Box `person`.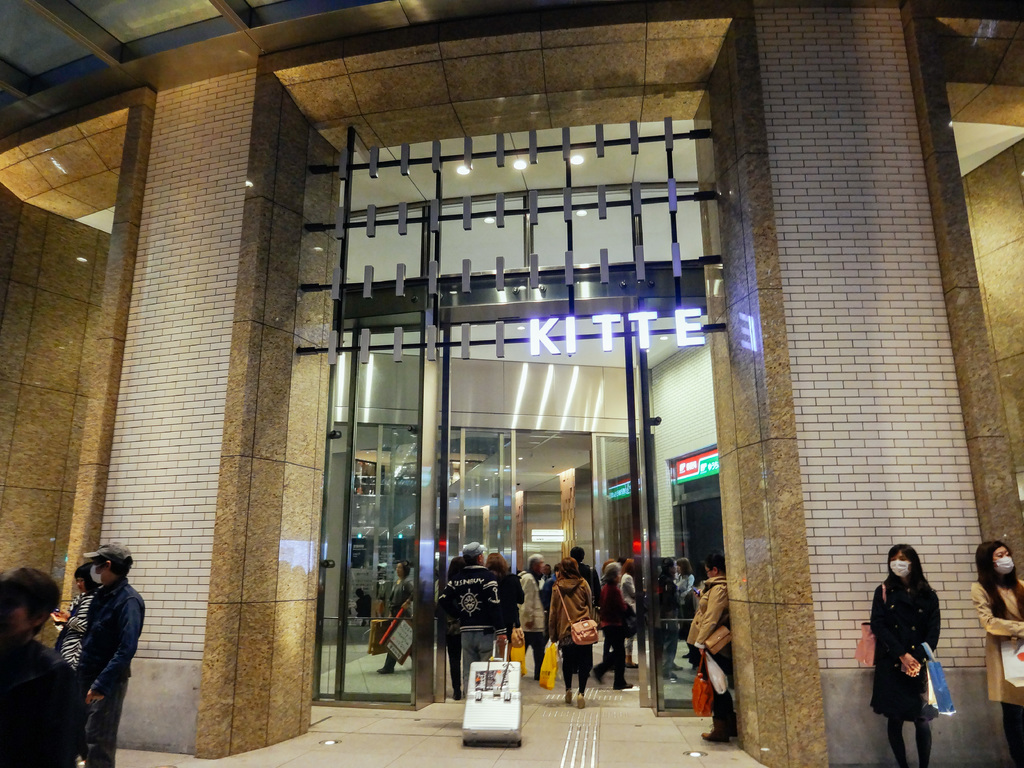
pyautogui.locateOnScreen(486, 550, 521, 657).
